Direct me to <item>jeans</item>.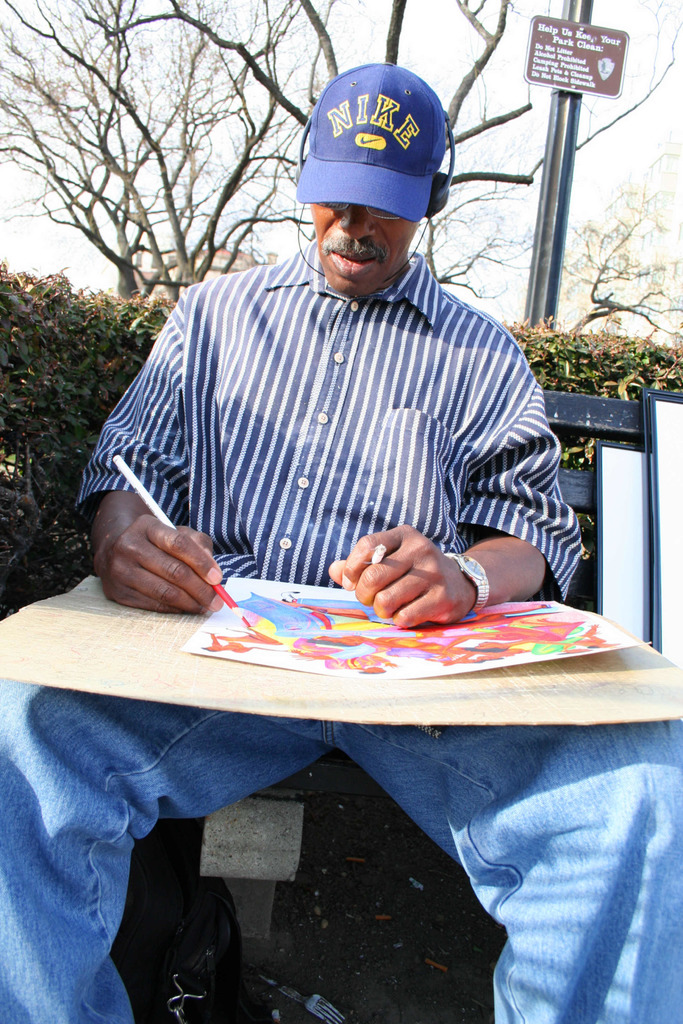
Direction: region(1, 672, 682, 1022).
